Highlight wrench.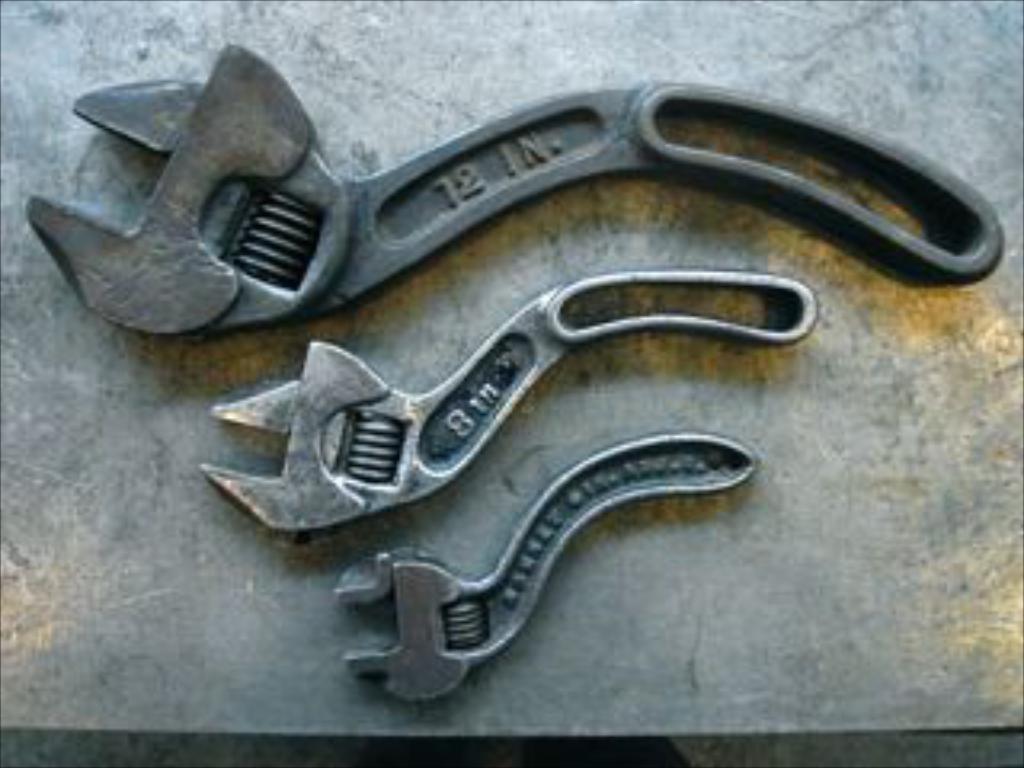
Highlighted region: {"x1": 202, "y1": 269, "x2": 819, "y2": 538}.
